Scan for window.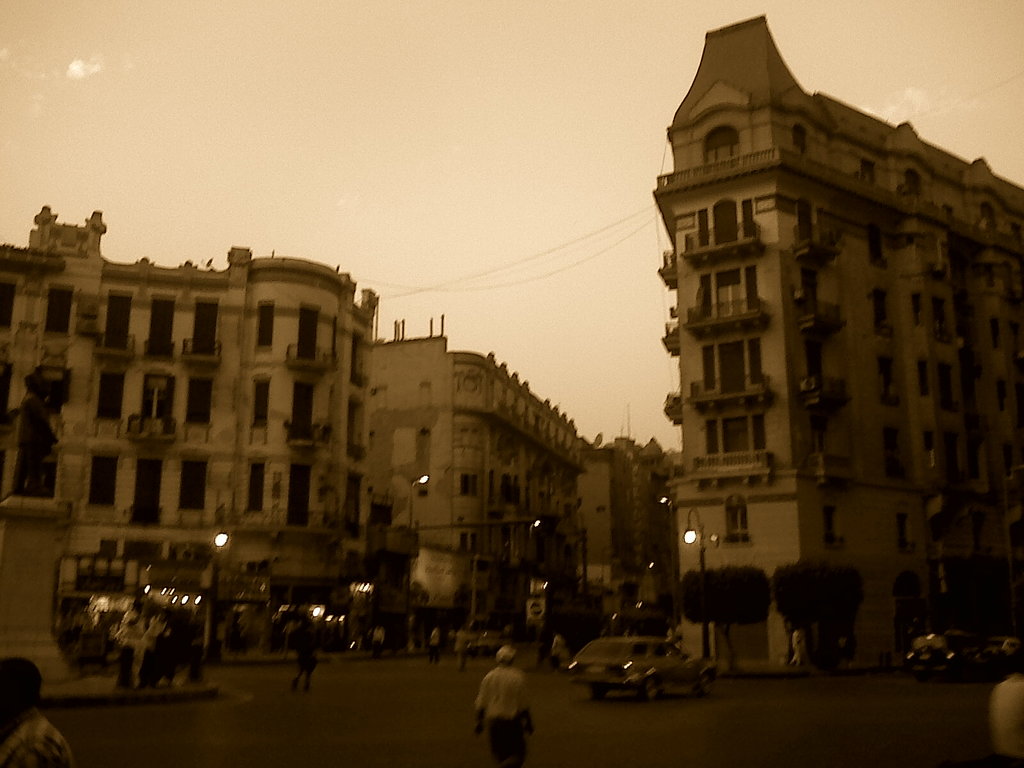
Scan result: 337:467:360:524.
